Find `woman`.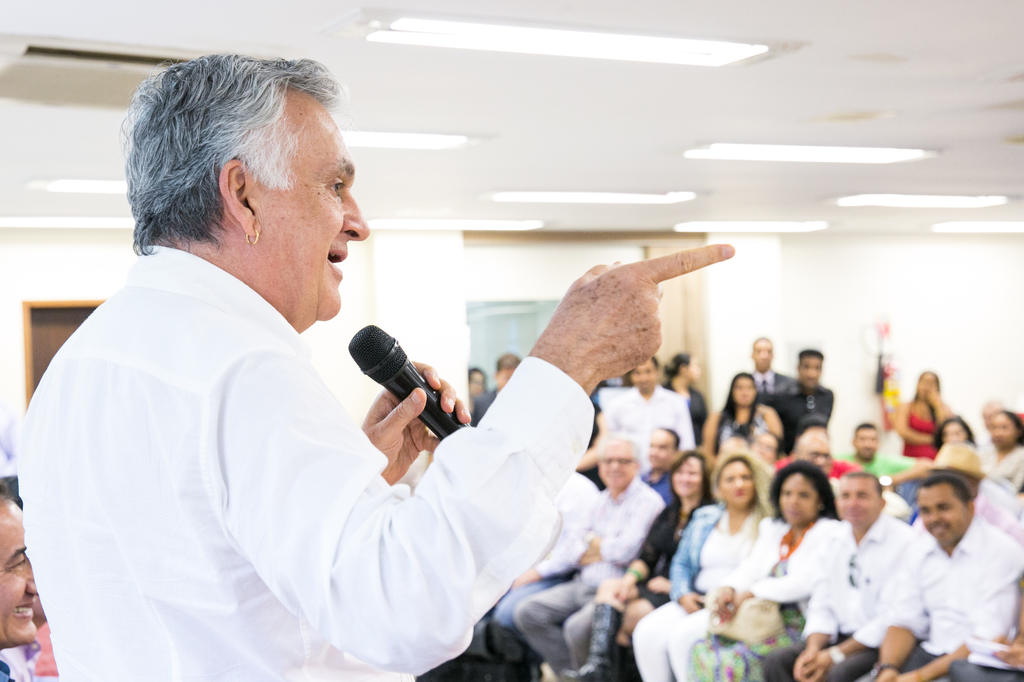
[left=630, top=451, right=774, bottom=681].
